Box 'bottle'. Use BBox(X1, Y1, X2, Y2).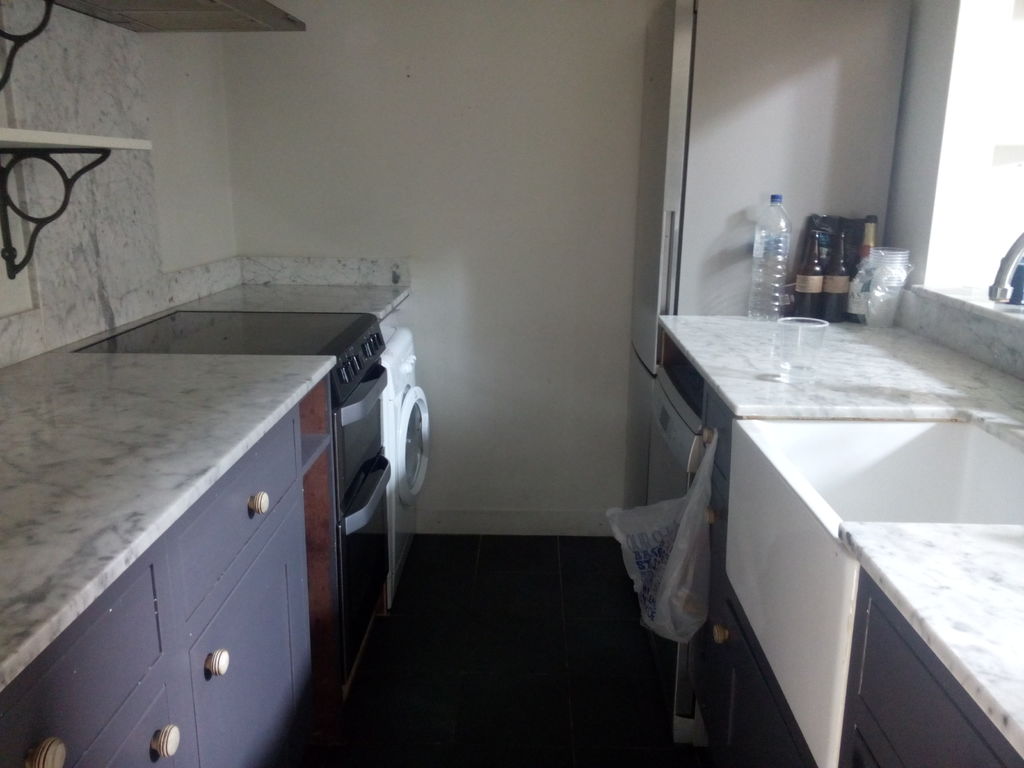
BBox(849, 212, 877, 324).
